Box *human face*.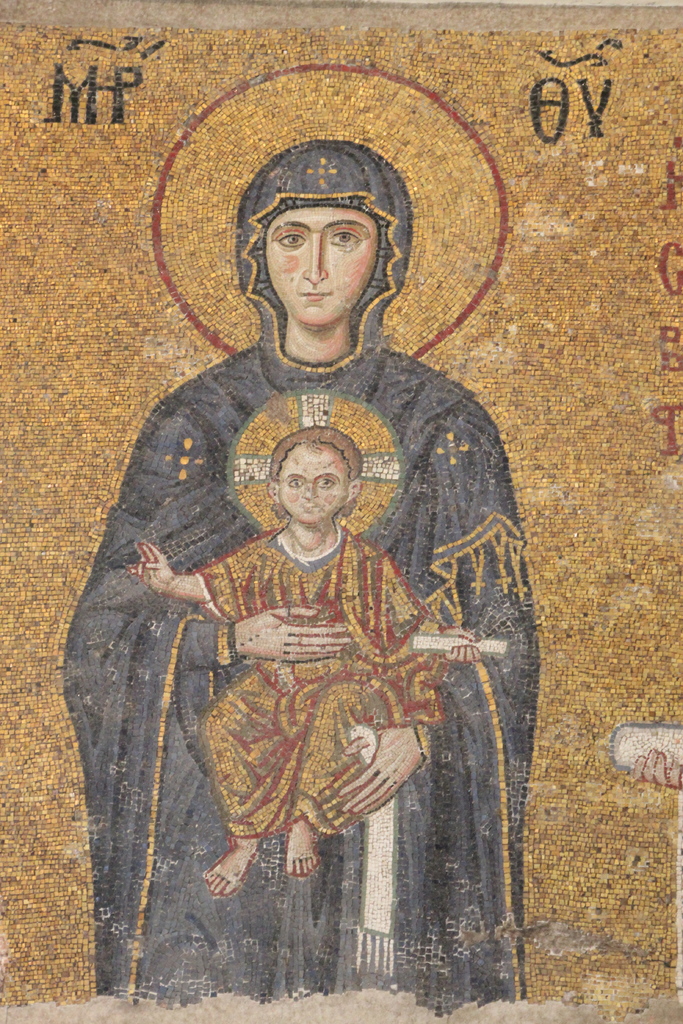
left=279, top=445, right=348, bottom=524.
